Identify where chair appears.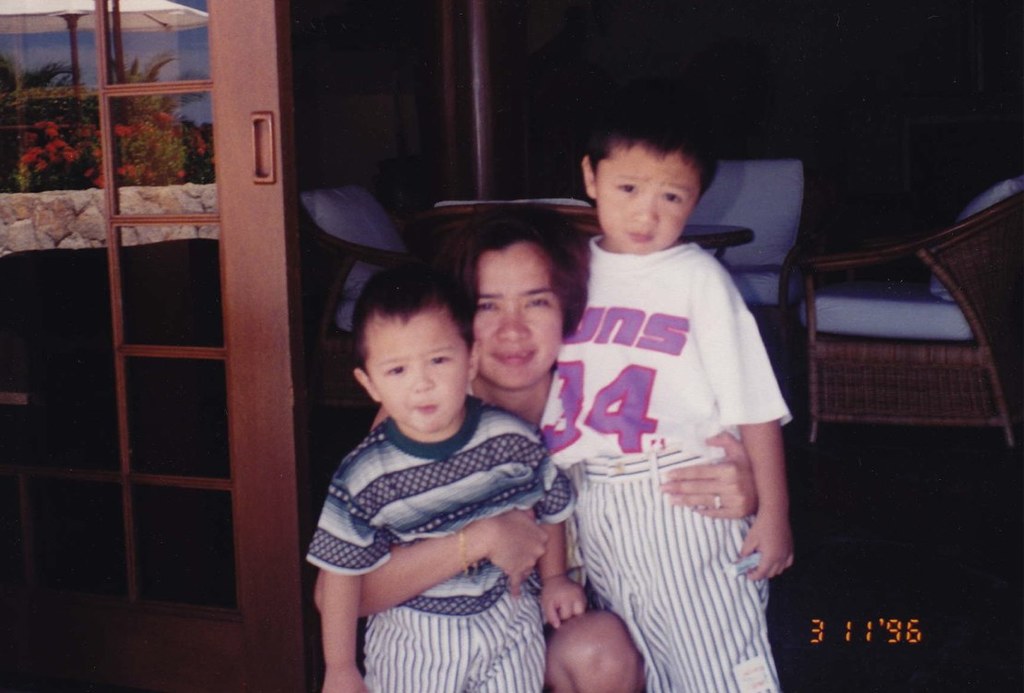
Appears at [x1=792, y1=175, x2=1022, y2=449].
